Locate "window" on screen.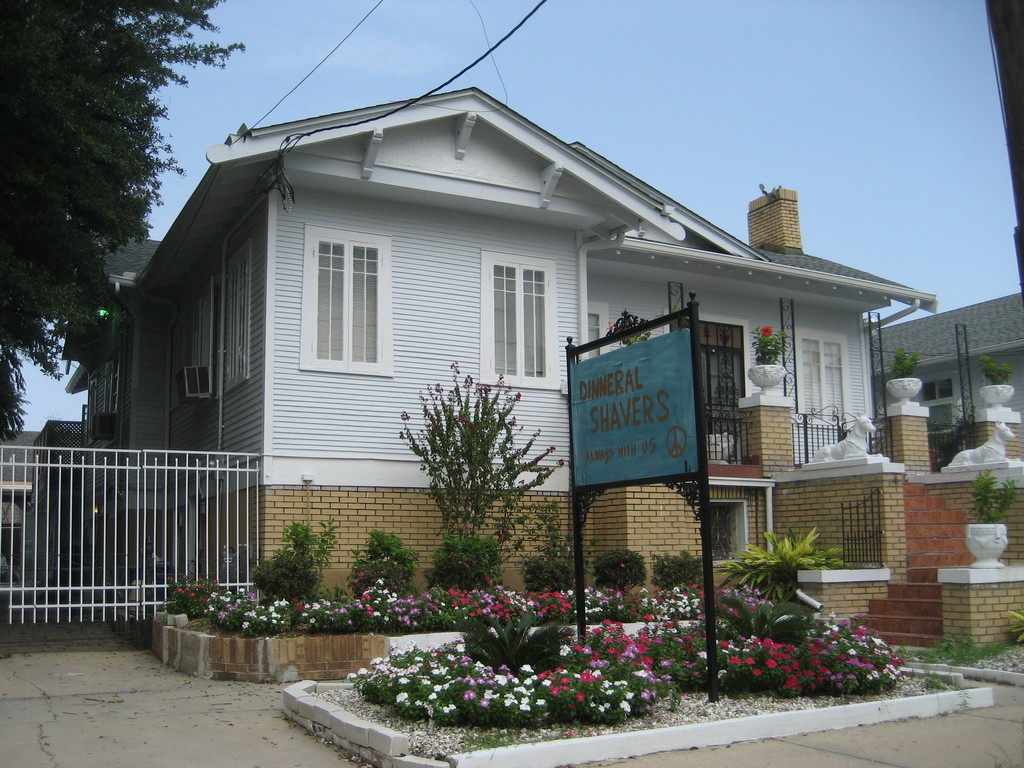
On screen at [x1=298, y1=224, x2=391, y2=378].
